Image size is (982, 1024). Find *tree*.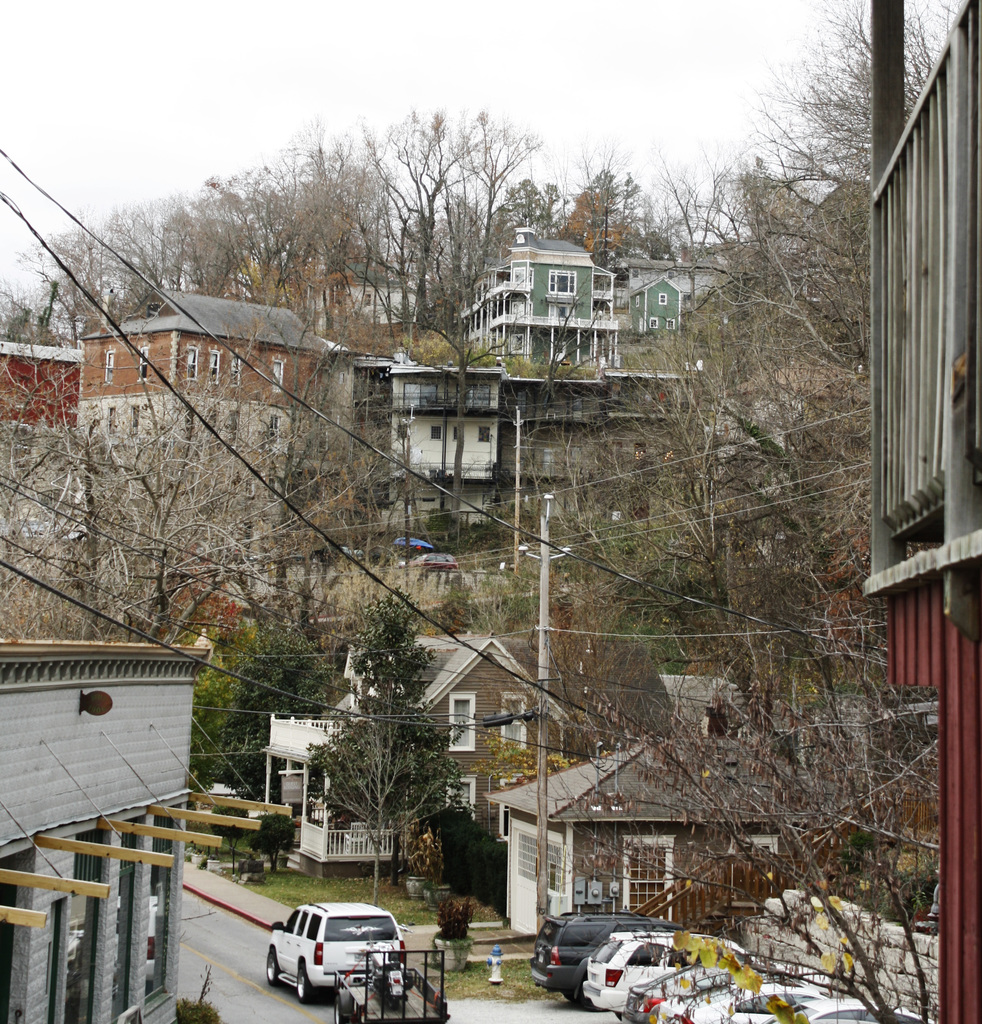
box(305, 591, 459, 906).
